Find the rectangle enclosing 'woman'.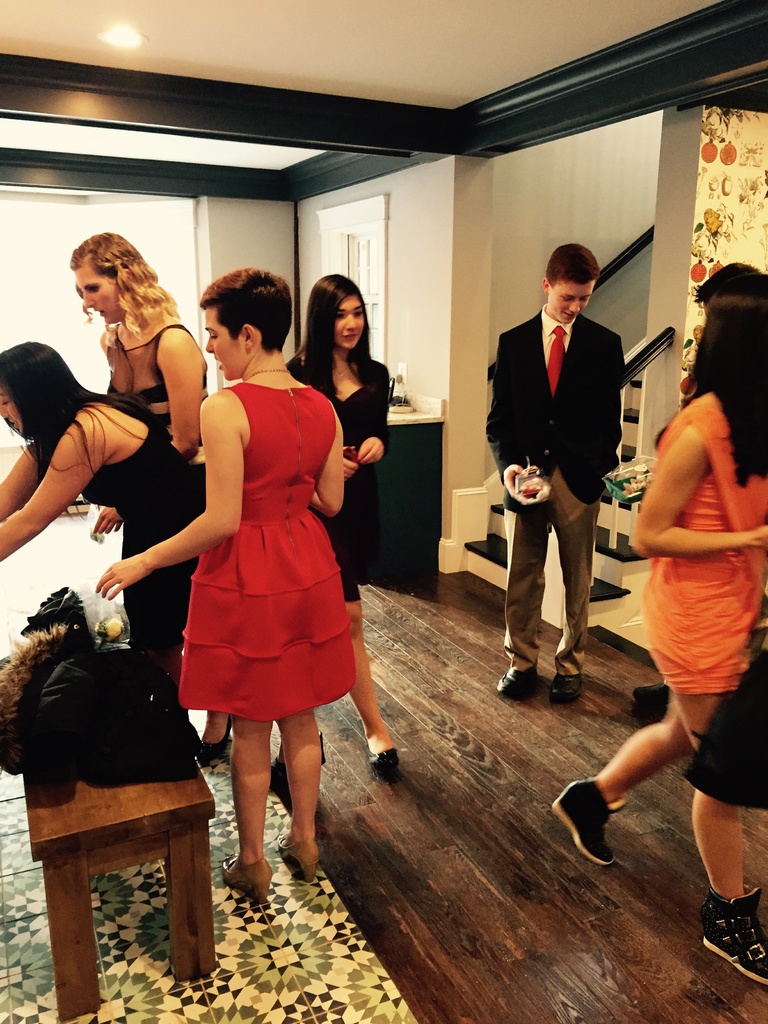
region(548, 277, 767, 991).
